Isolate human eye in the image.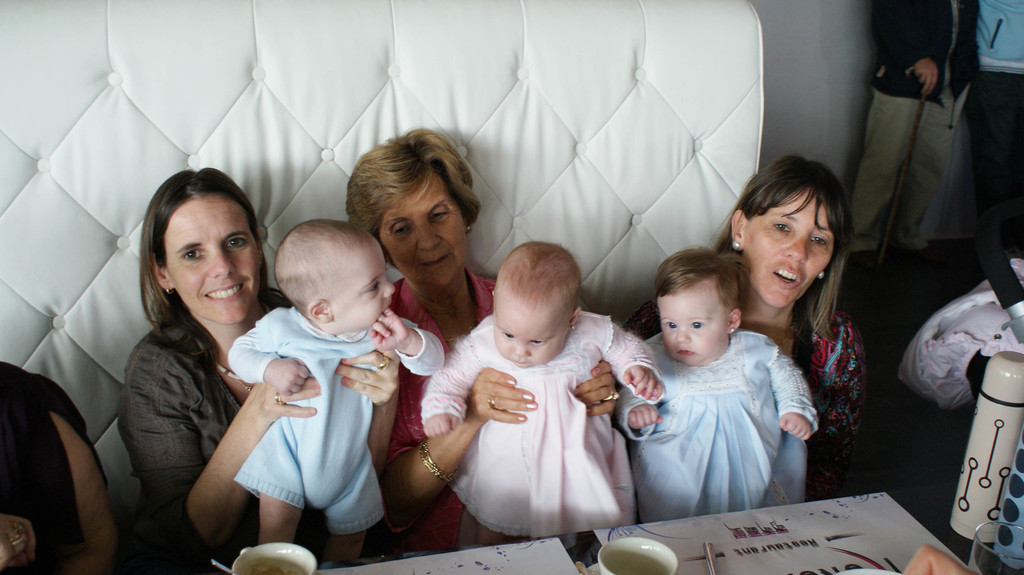
Isolated region: bbox(430, 207, 449, 221).
